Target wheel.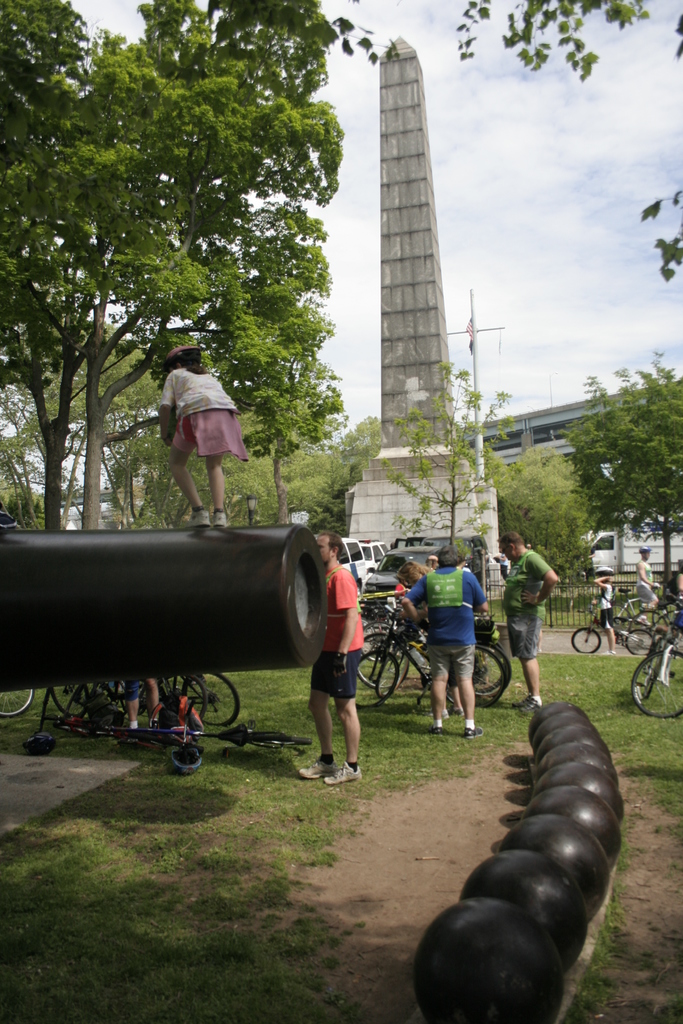
Target region: box=[474, 647, 504, 685].
